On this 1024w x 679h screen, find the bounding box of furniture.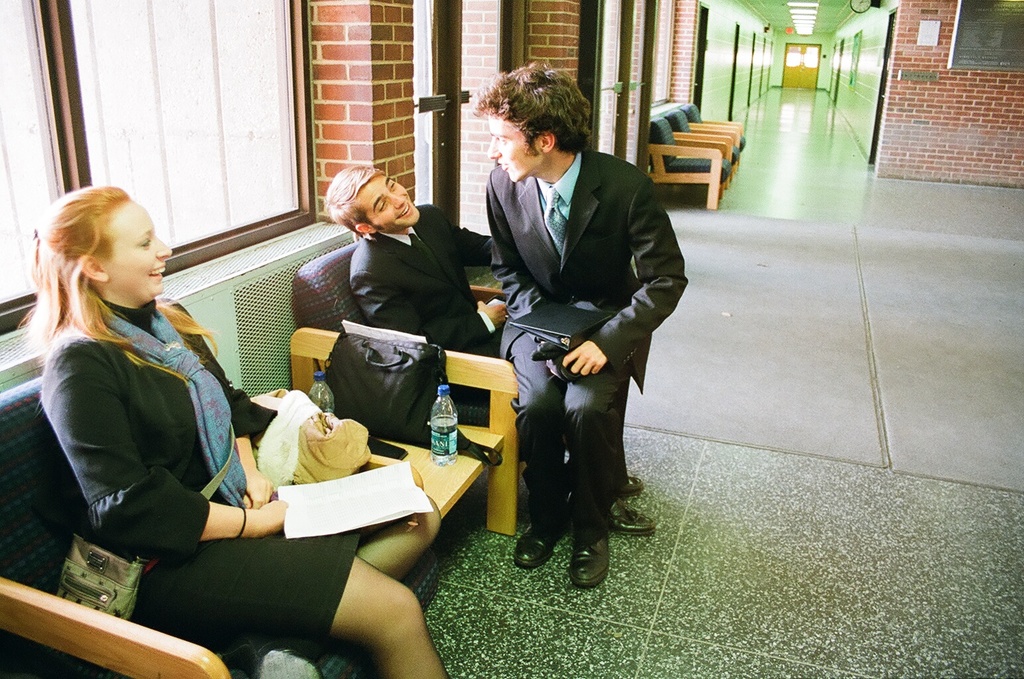
Bounding box: x1=383 y1=423 x2=500 y2=515.
